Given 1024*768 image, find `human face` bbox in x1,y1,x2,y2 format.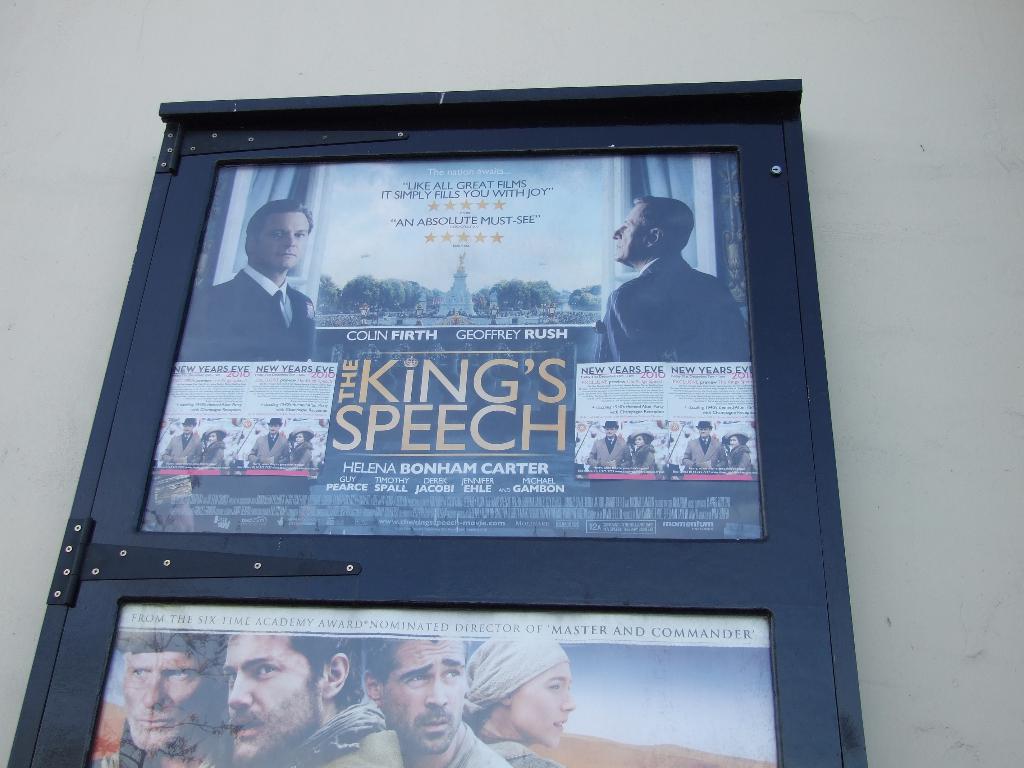
611,202,660,268.
